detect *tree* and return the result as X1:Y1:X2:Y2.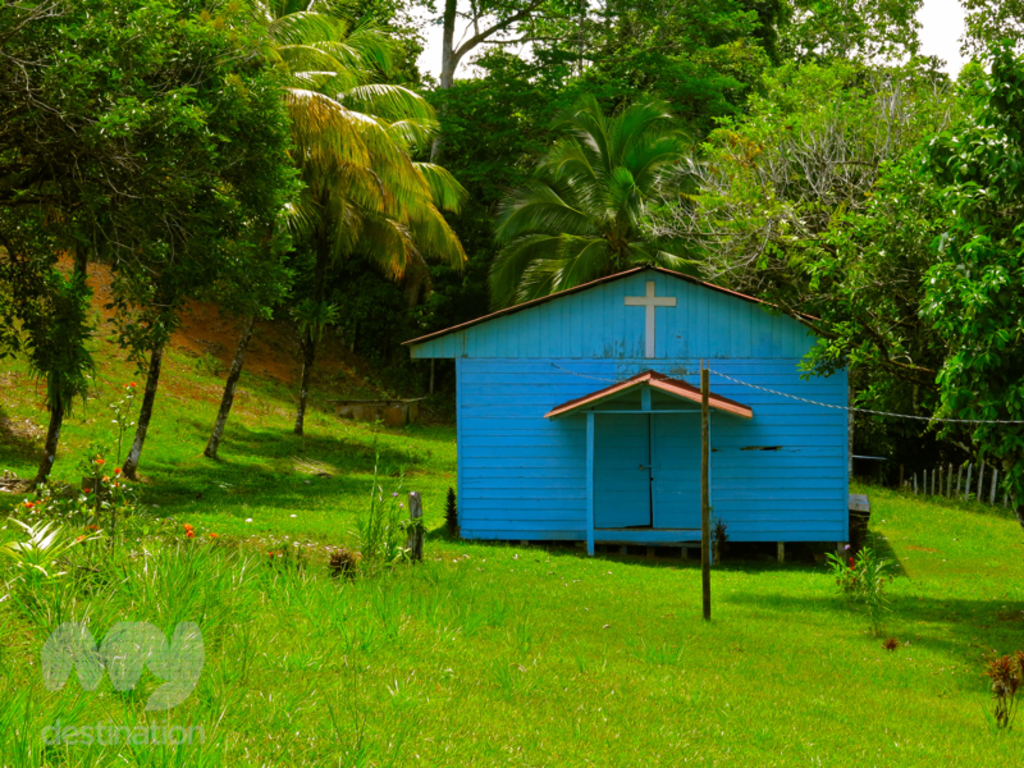
413:0:608:367.
